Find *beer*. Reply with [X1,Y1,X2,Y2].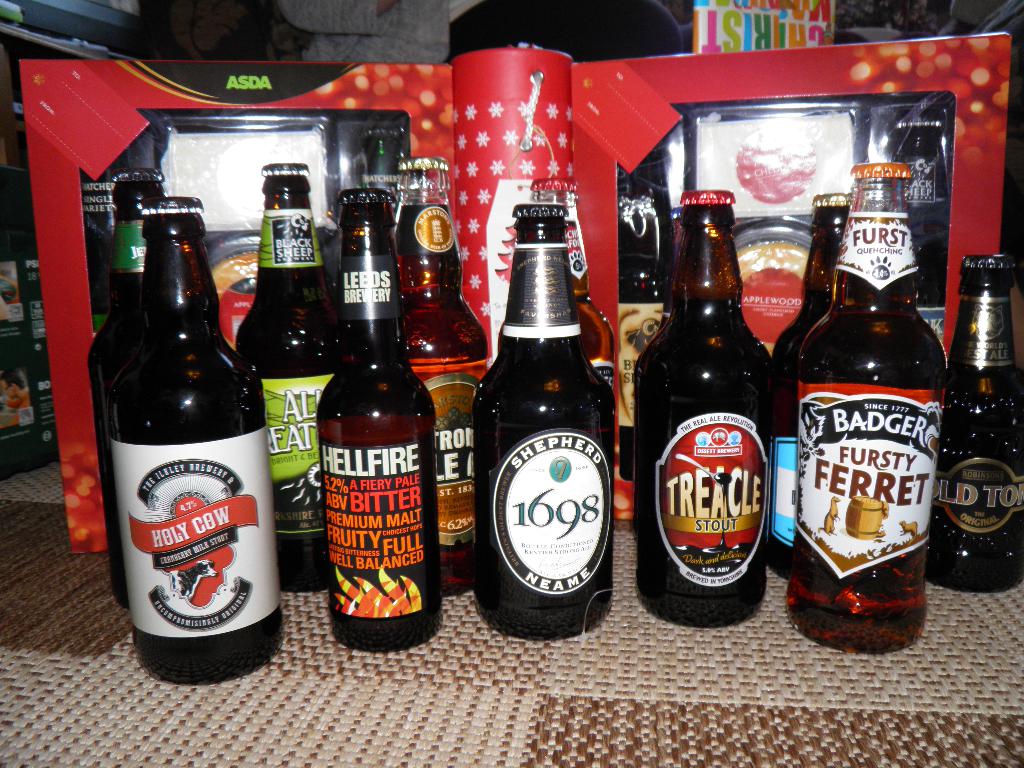
[321,191,457,668].
